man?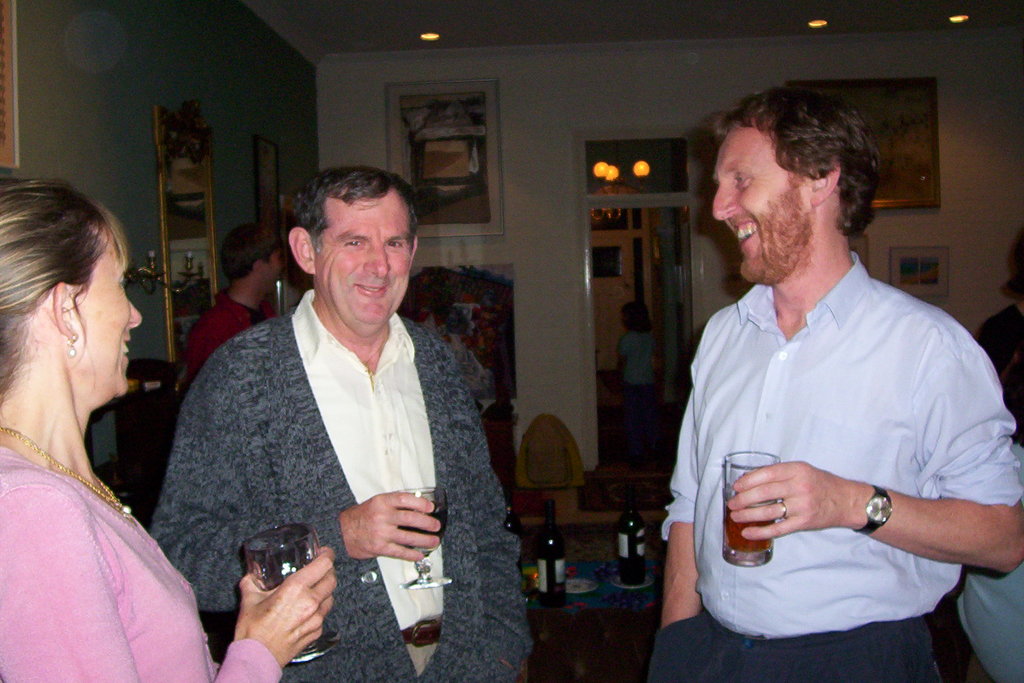
180 222 286 386
